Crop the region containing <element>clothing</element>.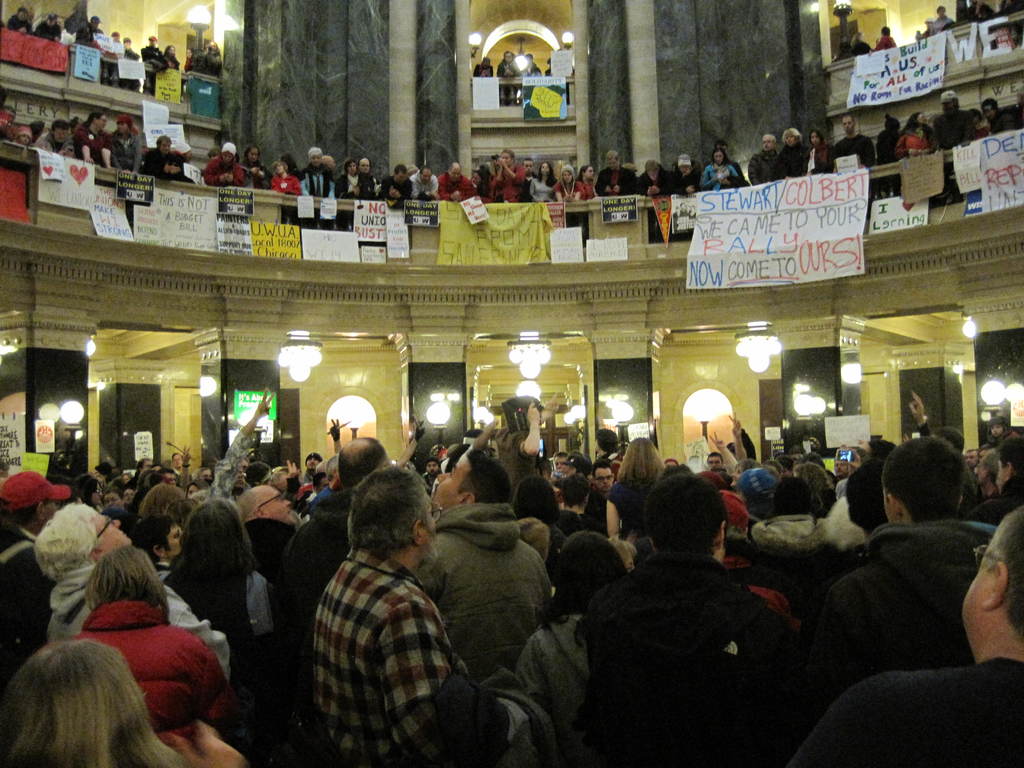
Crop region: detection(473, 63, 494, 76).
